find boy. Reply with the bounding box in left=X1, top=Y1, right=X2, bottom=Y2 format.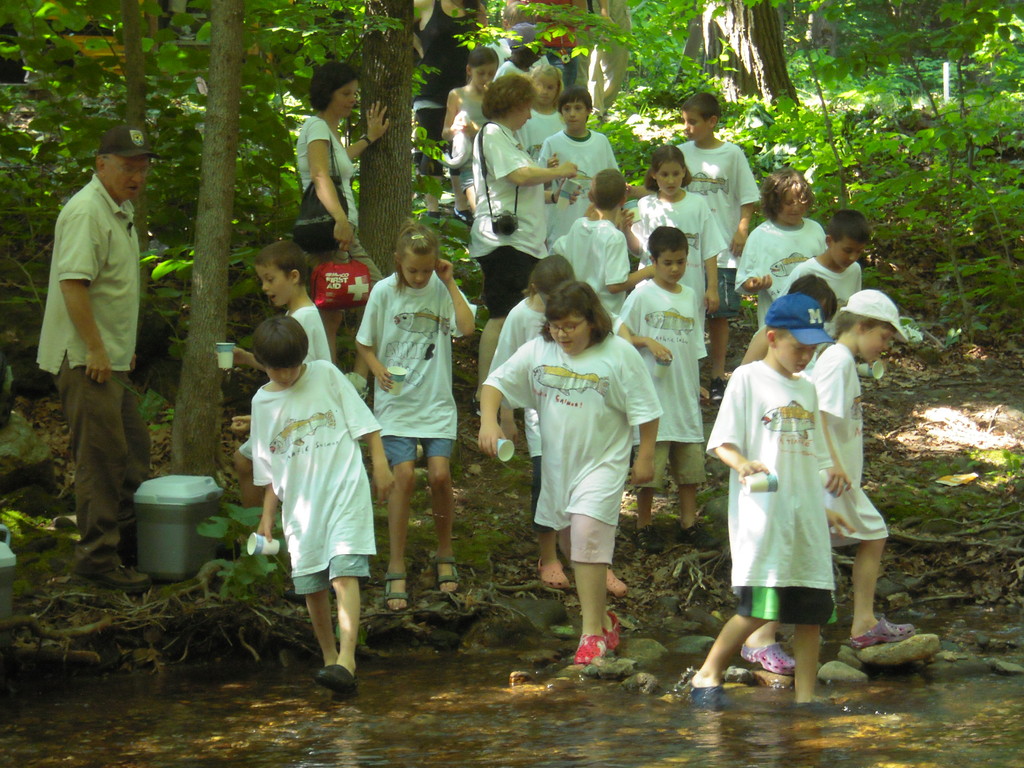
left=803, top=291, right=914, bottom=655.
